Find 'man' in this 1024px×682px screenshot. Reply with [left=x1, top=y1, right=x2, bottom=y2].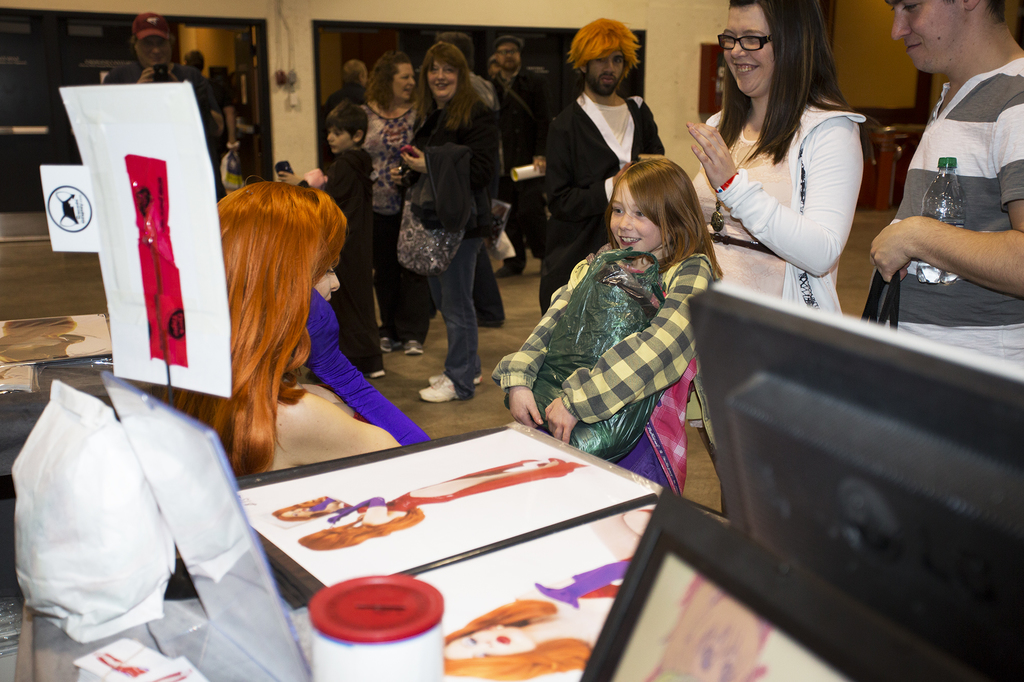
[left=490, top=33, right=550, bottom=272].
